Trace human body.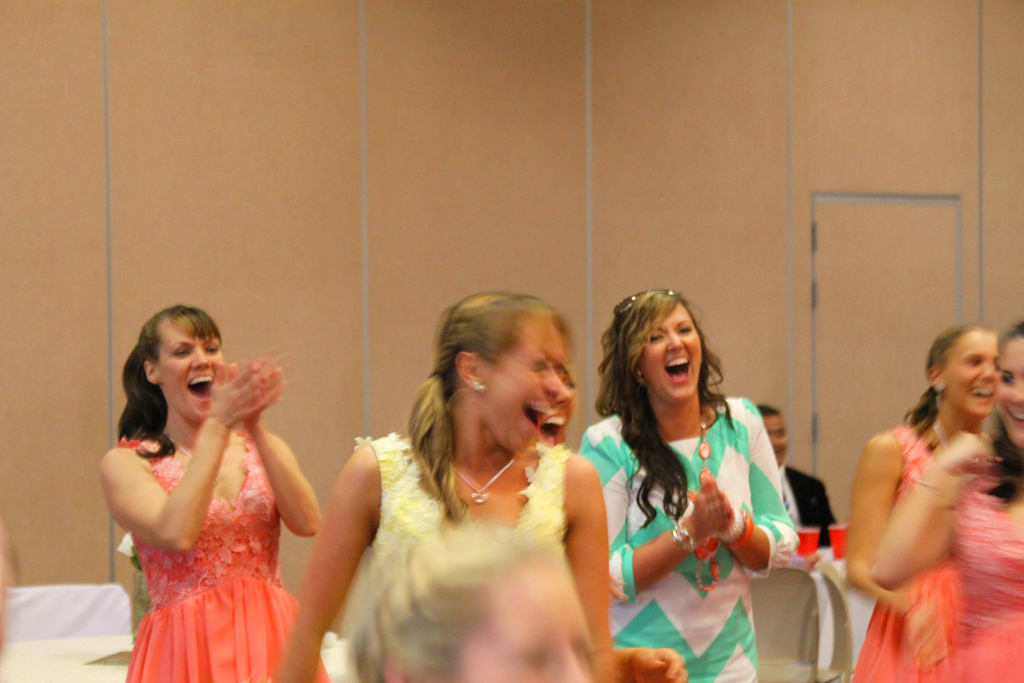
Traced to detection(109, 354, 325, 682).
